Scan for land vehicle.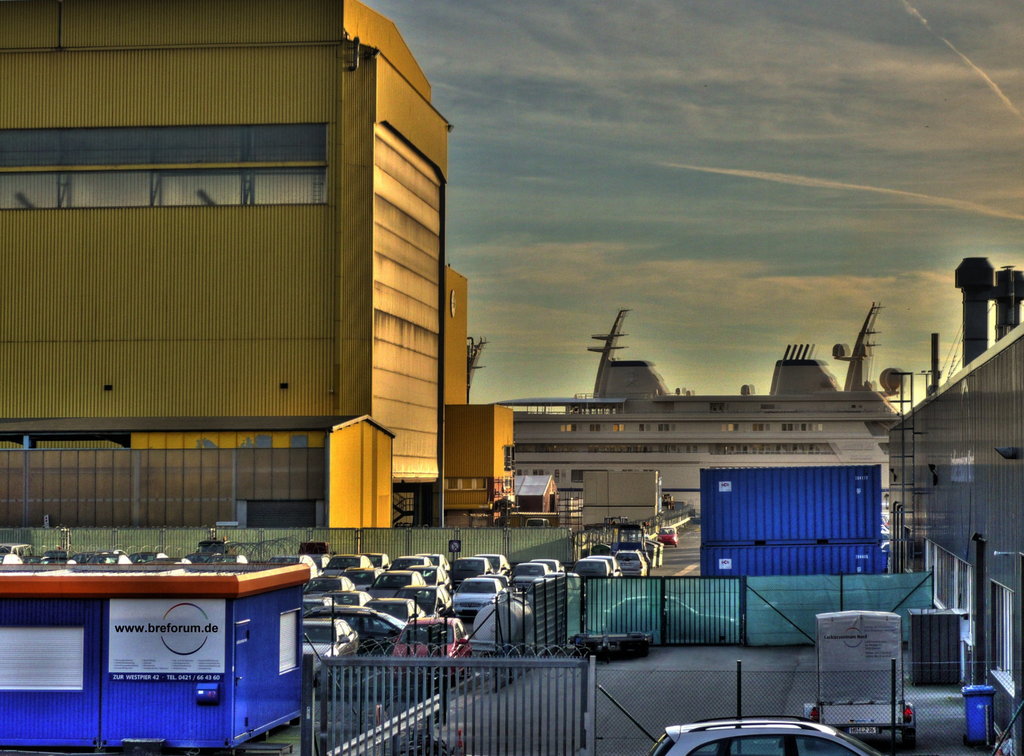
Scan result: {"x1": 97, "y1": 545, "x2": 126, "y2": 563}.
